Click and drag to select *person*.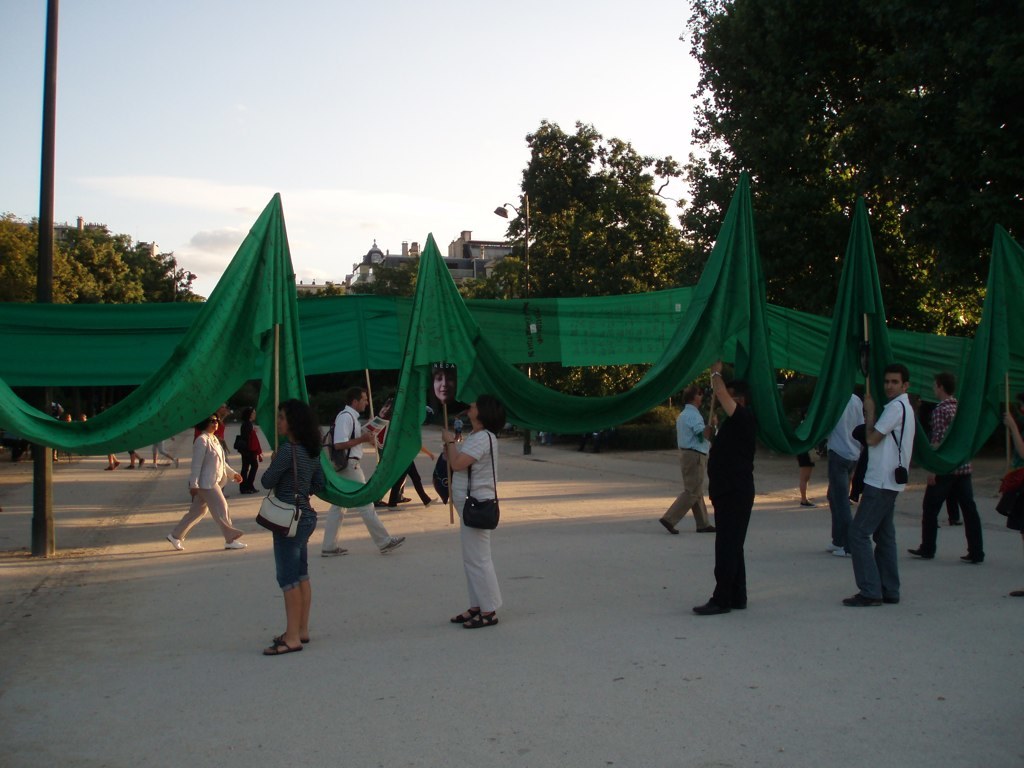
Selection: crop(237, 402, 259, 494).
